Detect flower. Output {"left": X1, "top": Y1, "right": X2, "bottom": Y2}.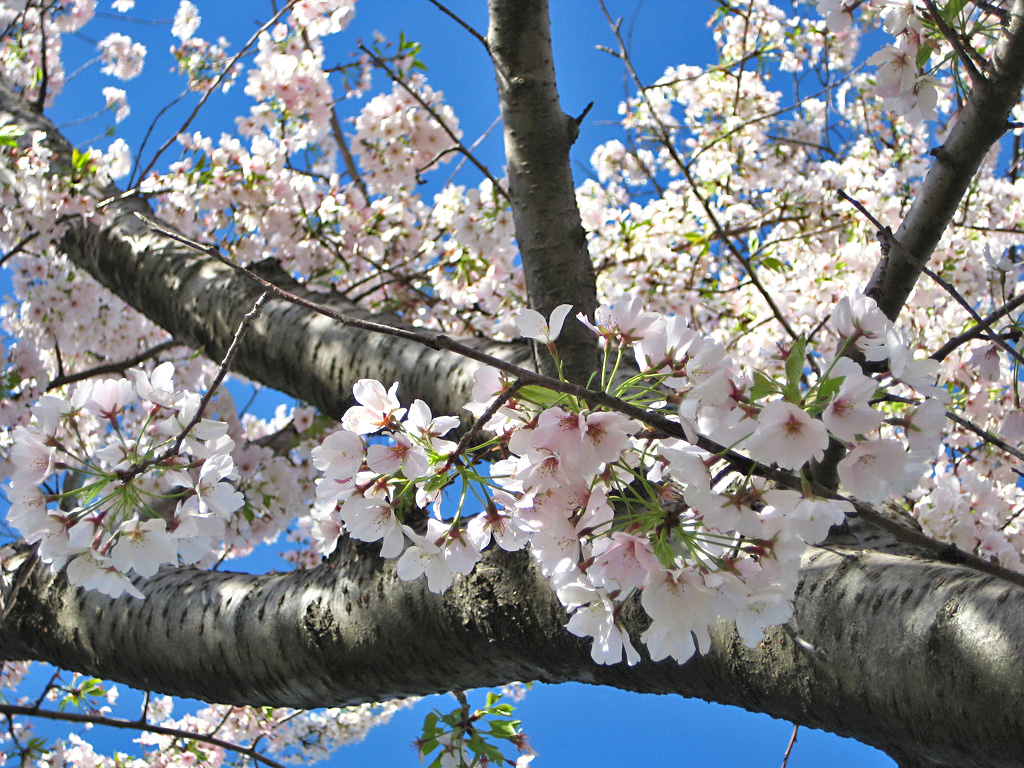
{"left": 749, "top": 391, "right": 844, "bottom": 484}.
